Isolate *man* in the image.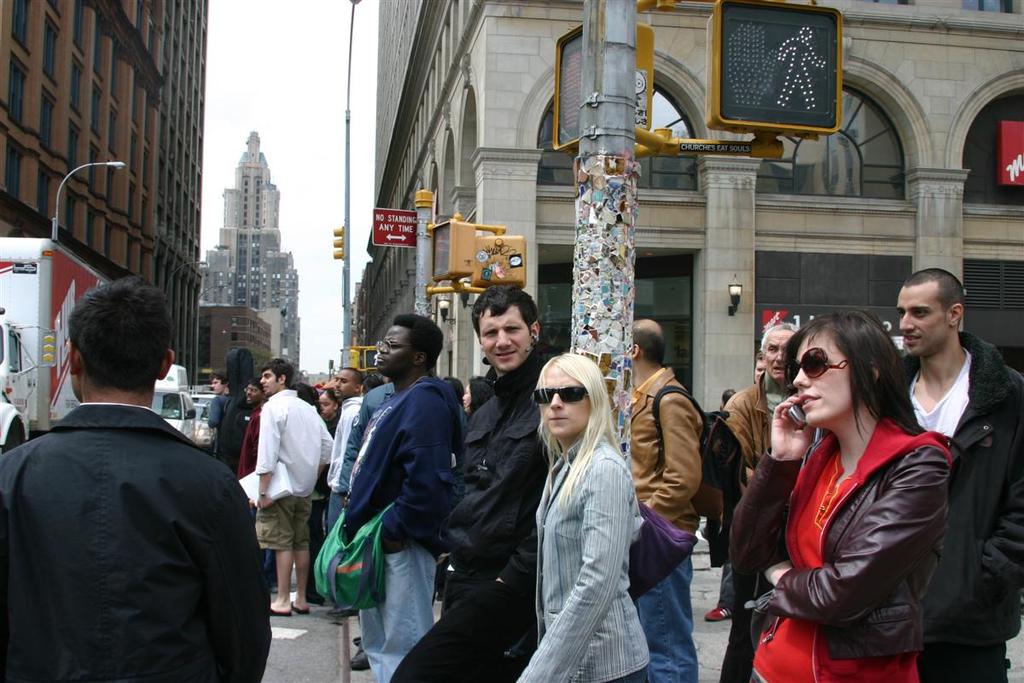
Isolated region: 622,316,703,681.
